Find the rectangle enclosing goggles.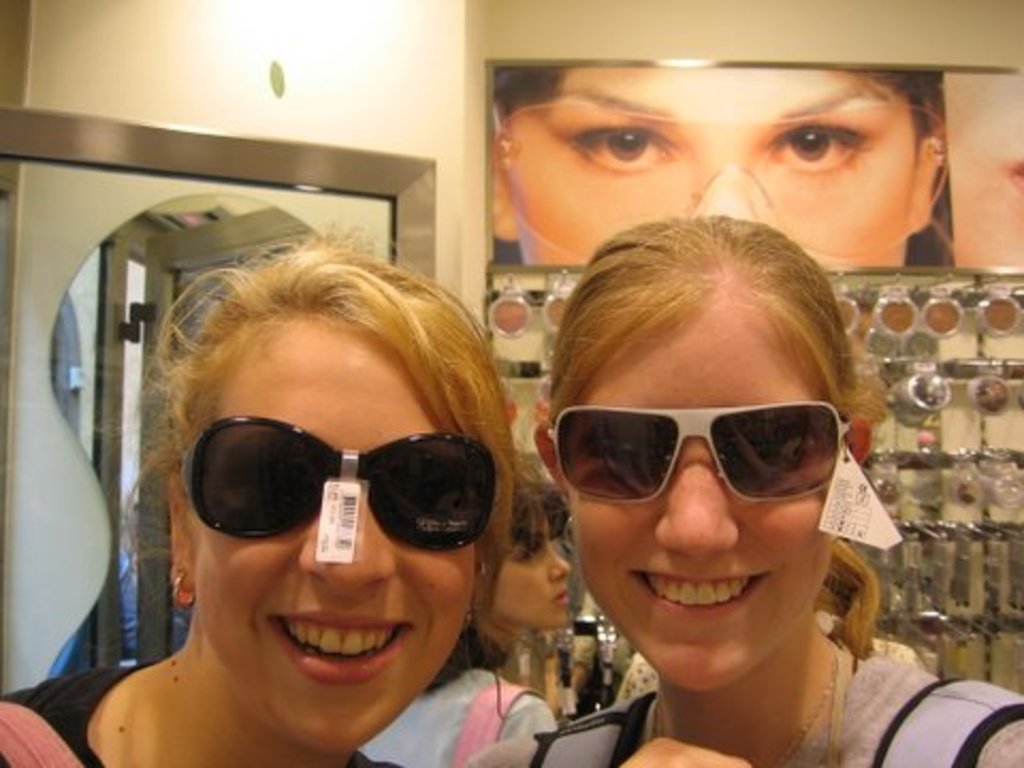
box(542, 397, 855, 508).
